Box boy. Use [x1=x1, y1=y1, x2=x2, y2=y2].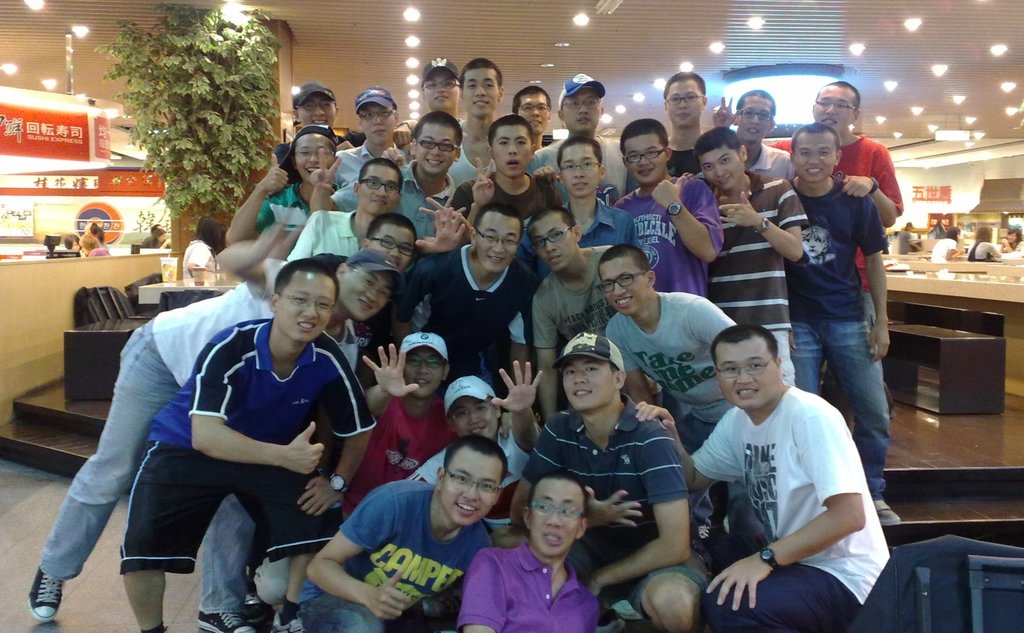
[x1=602, y1=121, x2=714, y2=294].
